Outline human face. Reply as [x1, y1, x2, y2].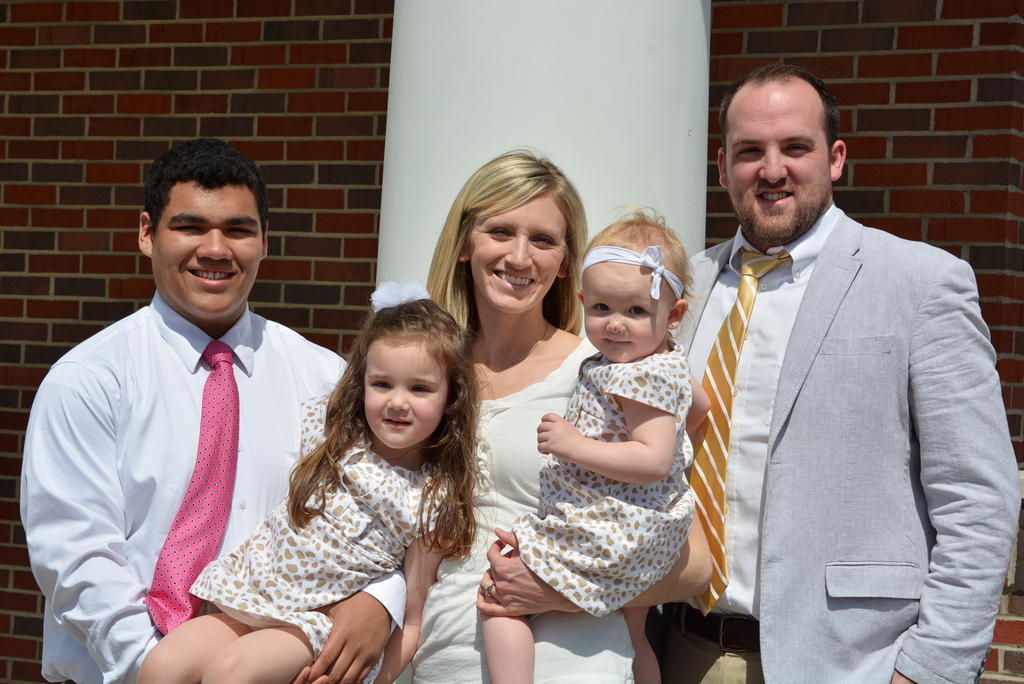
[719, 93, 833, 246].
